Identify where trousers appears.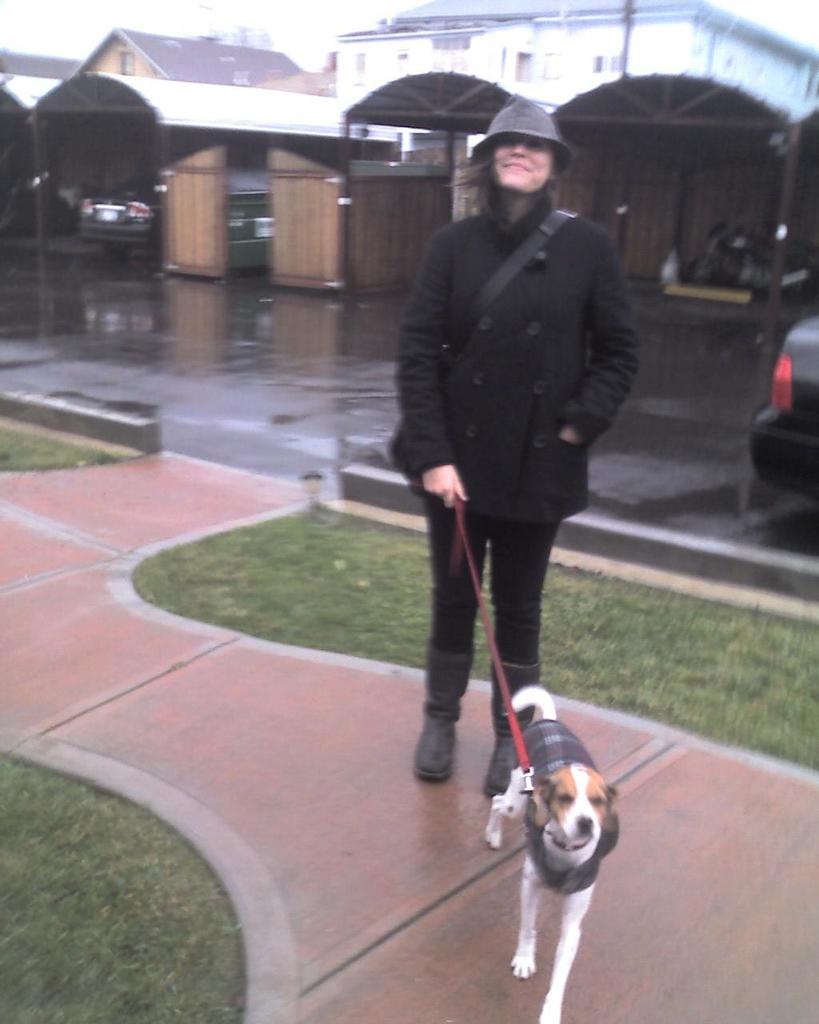
Appears at <bbox>425, 491, 565, 729</bbox>.
